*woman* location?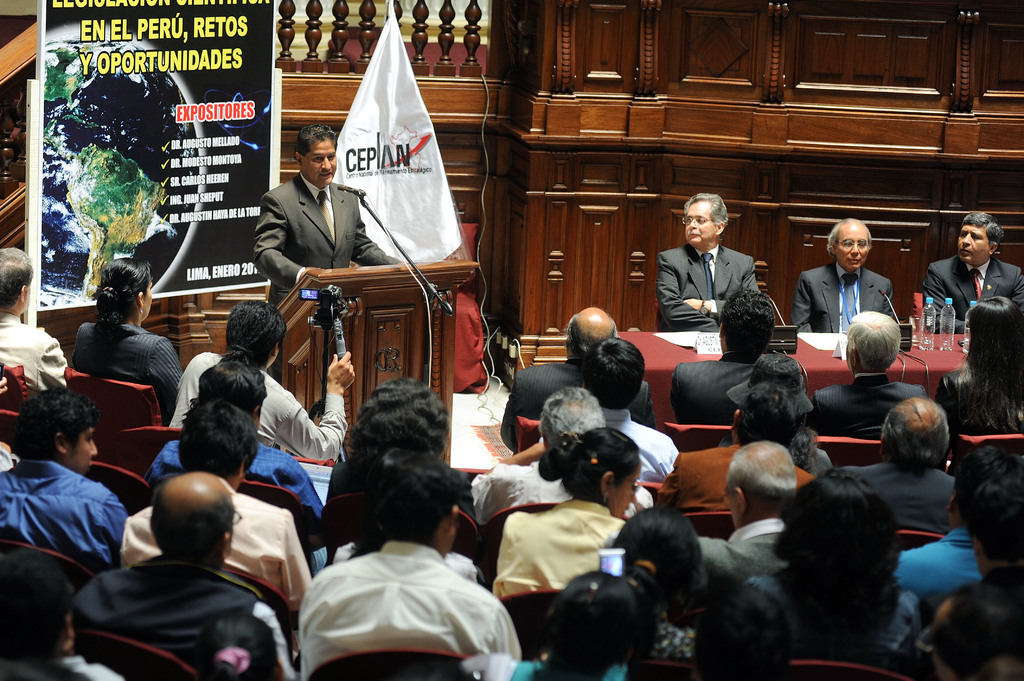
[492, 424, 649, 600]
